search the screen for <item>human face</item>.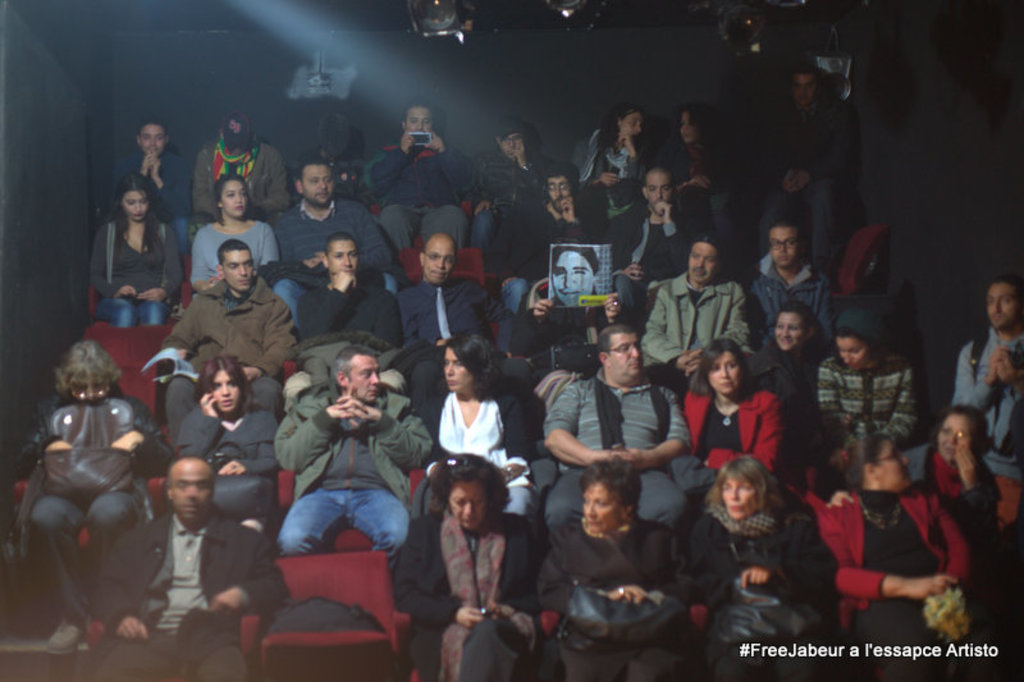
Found at box=[618, 115, 641, 137].
